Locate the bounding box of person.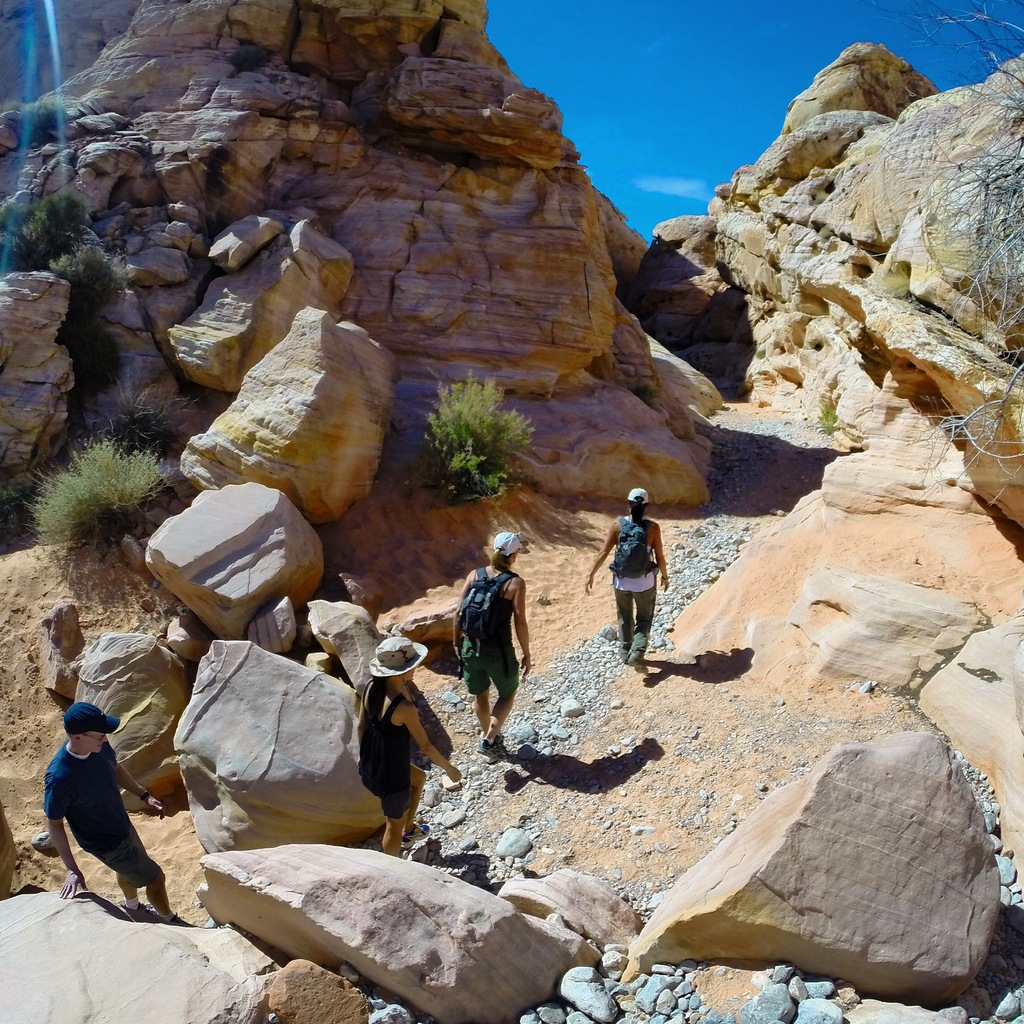
Bounding box: bbox=(459, 533, 532, 753).
